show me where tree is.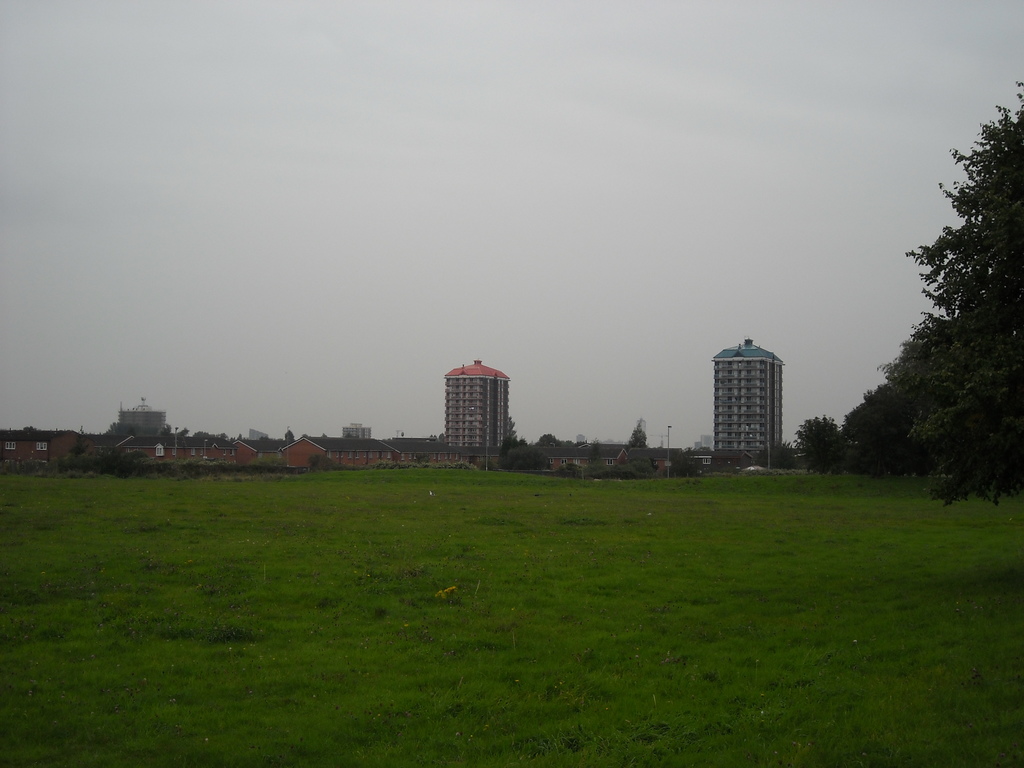
tree is at x1=624 y1=403 x2=648 y2=452.
